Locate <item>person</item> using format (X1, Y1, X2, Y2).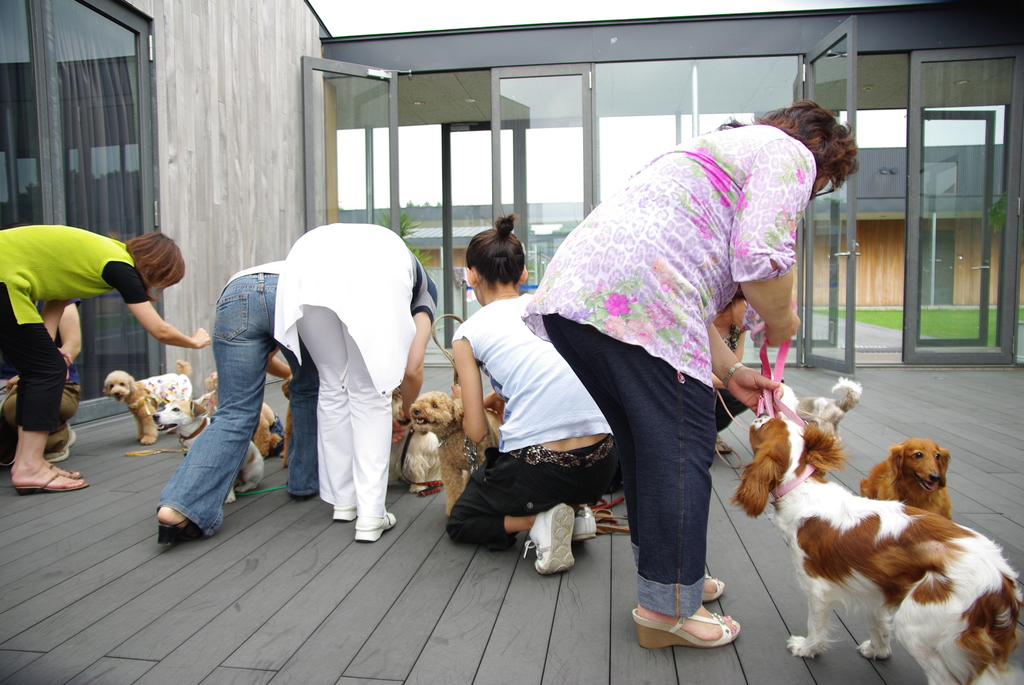
(454, 222, 635, 569).
